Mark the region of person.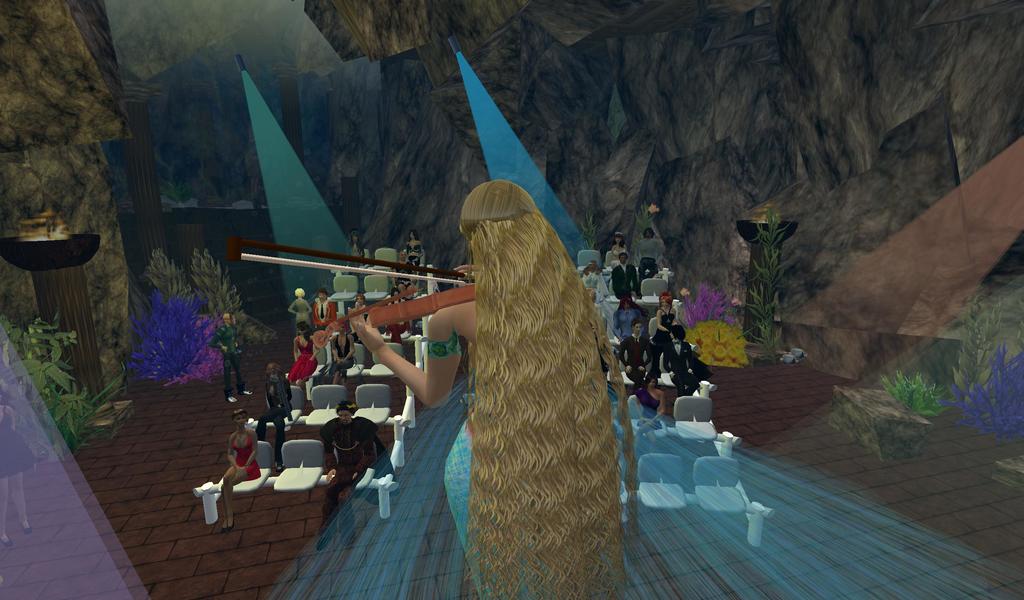
Region: Rect(285, 322, 317, 396).
